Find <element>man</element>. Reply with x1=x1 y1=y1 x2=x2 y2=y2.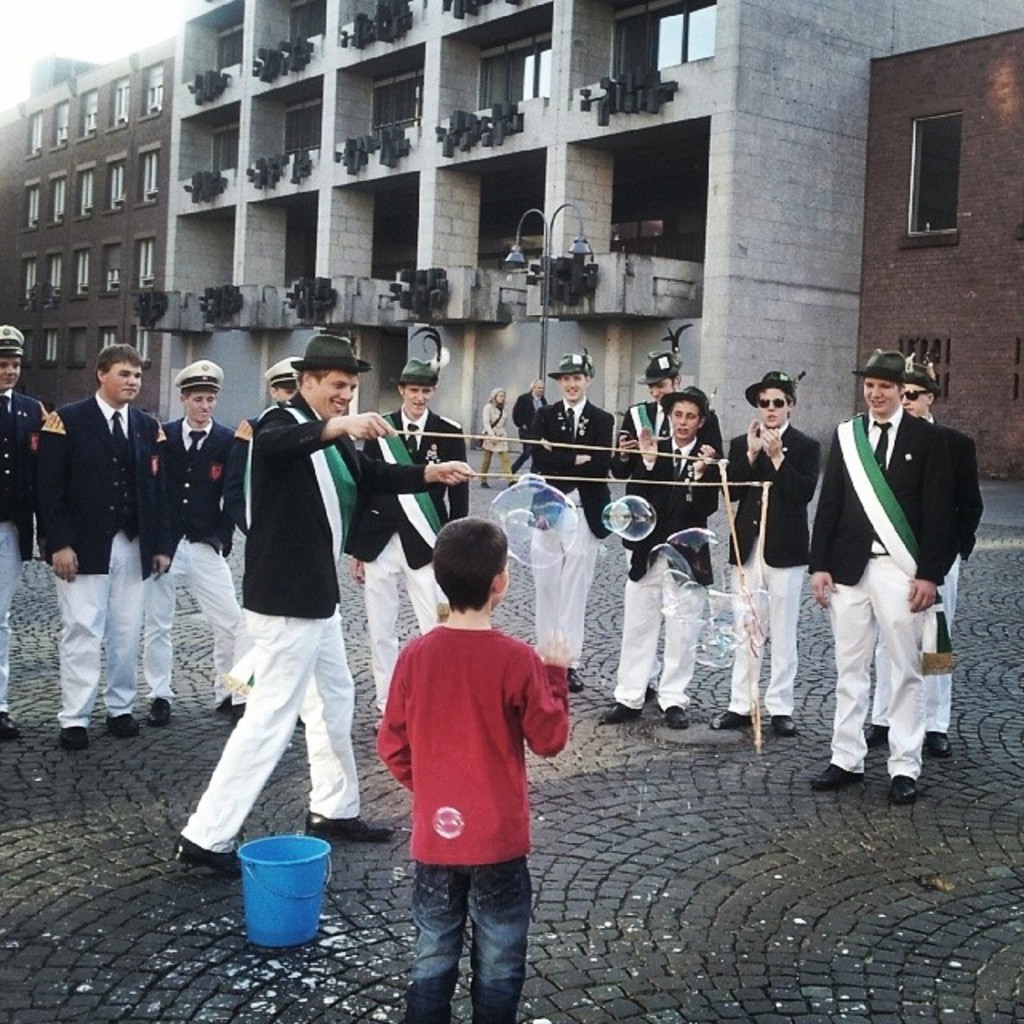
x1=802 y1=350 x2=965 y2=811.
